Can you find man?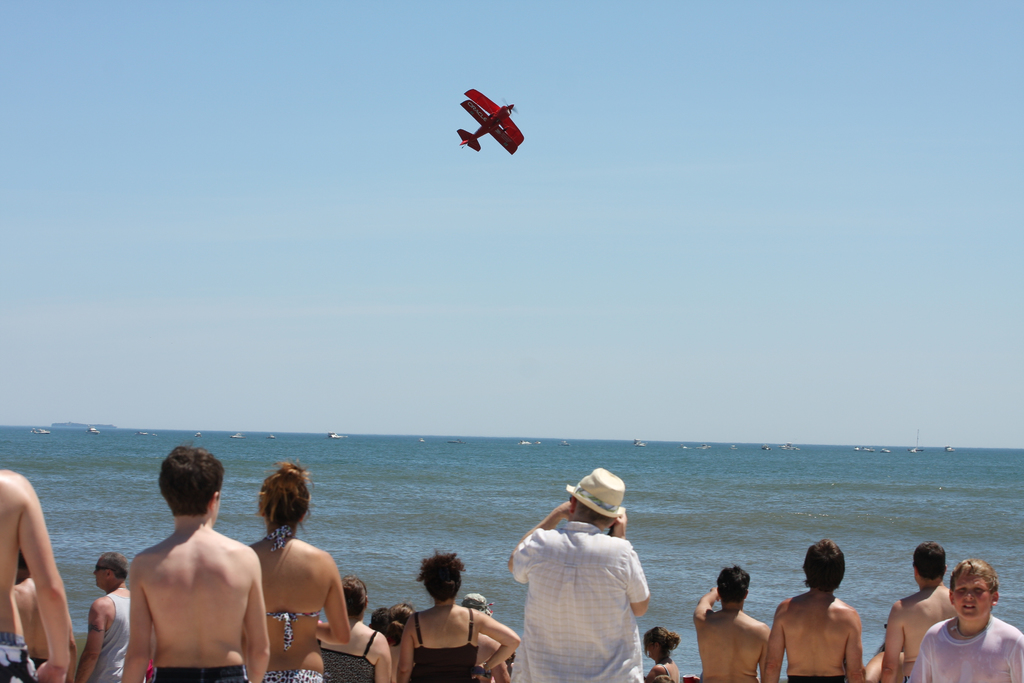
Yes, bounding box: box(767, 550, 888, 682).
